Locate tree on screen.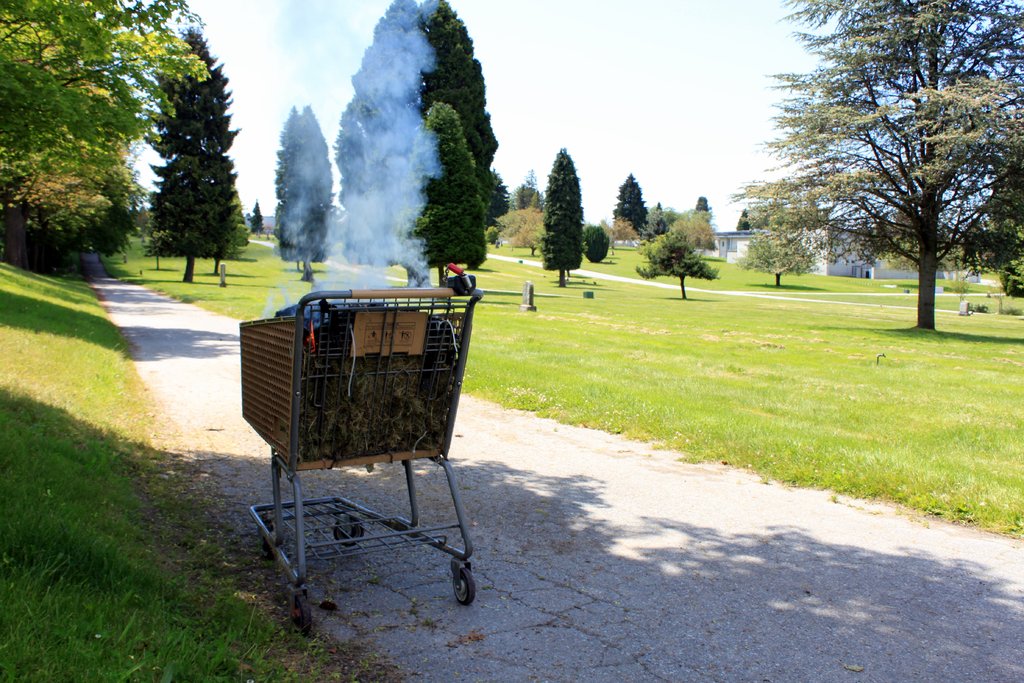
On screen at 635,210,721,303.
